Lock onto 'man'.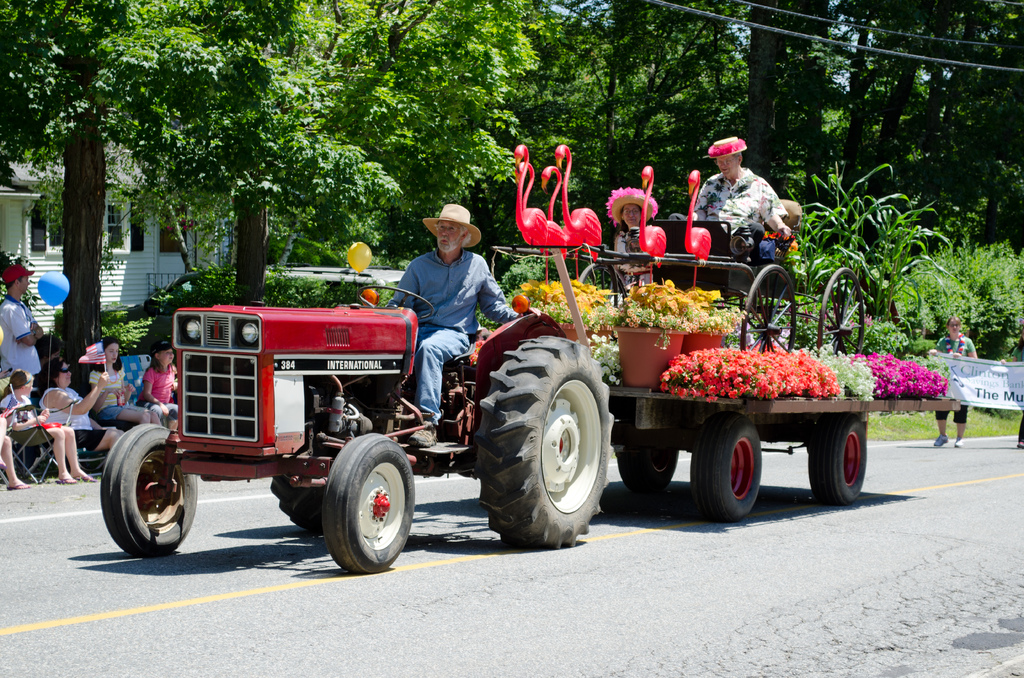
Locked: <region>390, 201, 540, 440</region>.
